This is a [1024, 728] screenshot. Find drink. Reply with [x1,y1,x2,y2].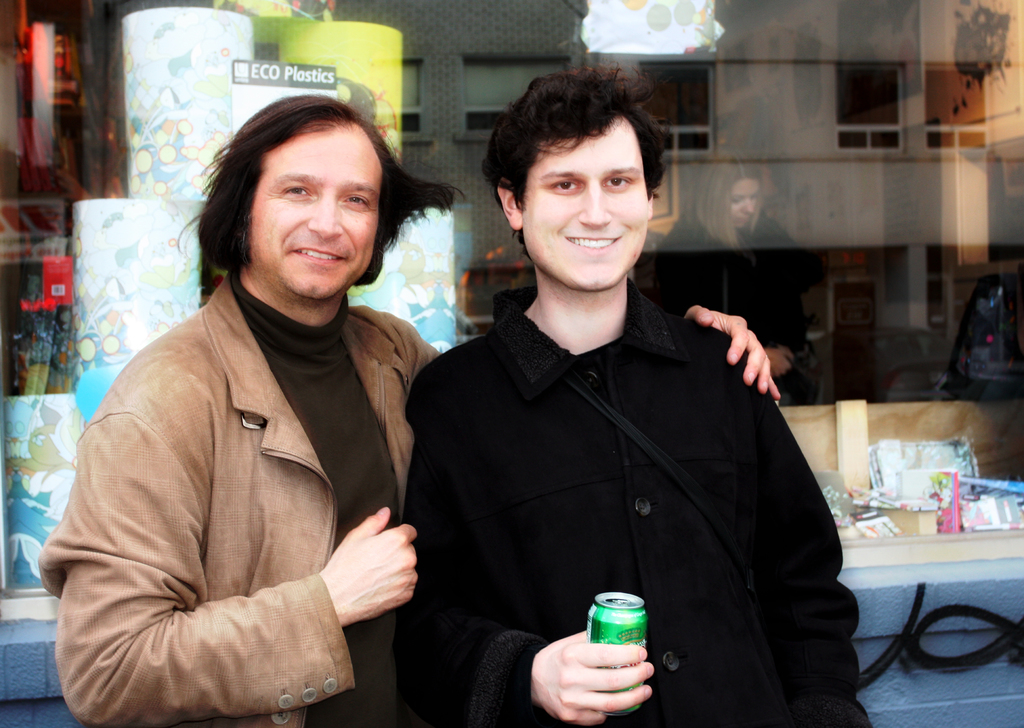
[582,592,646,713].
